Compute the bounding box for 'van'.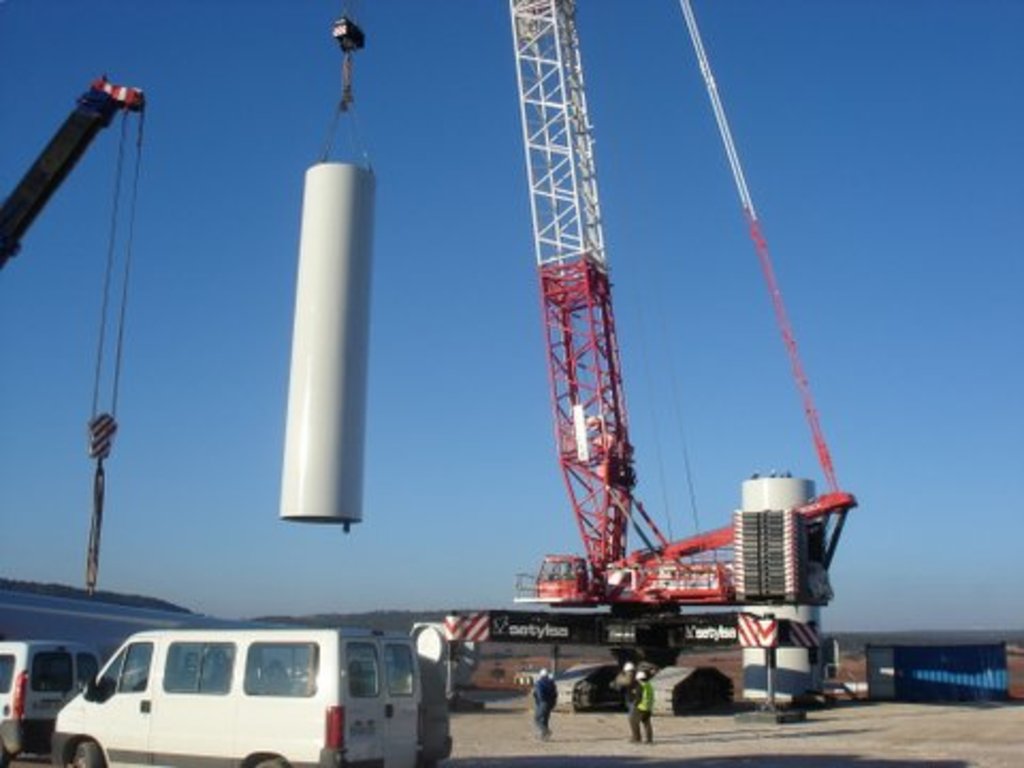
<region>0, 638, 100, 766</region>.
